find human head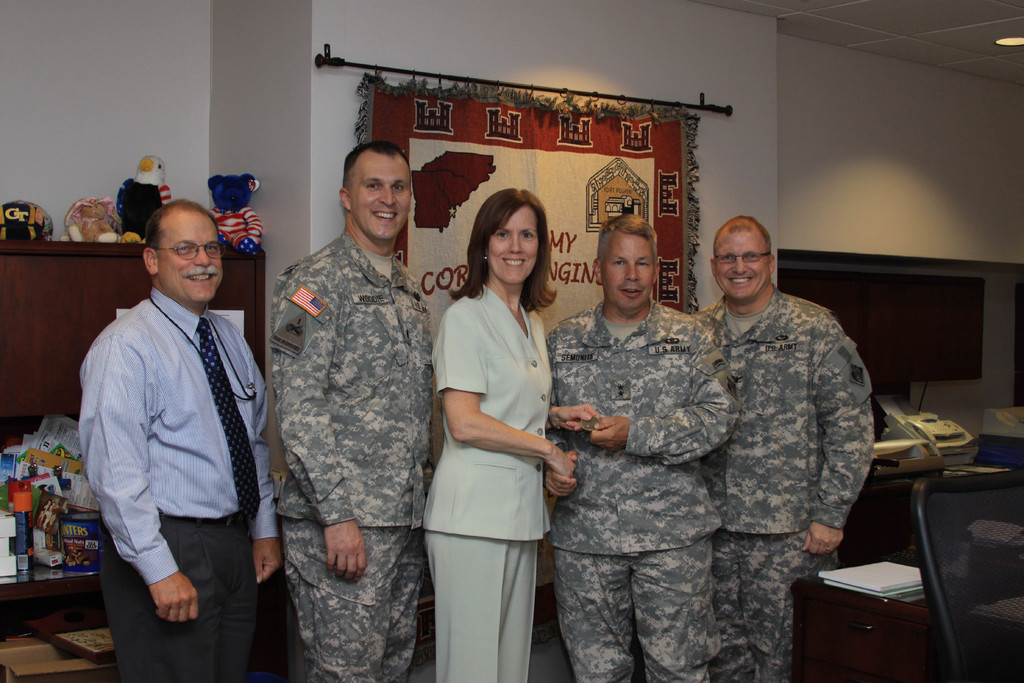
[140,197,223,304]
